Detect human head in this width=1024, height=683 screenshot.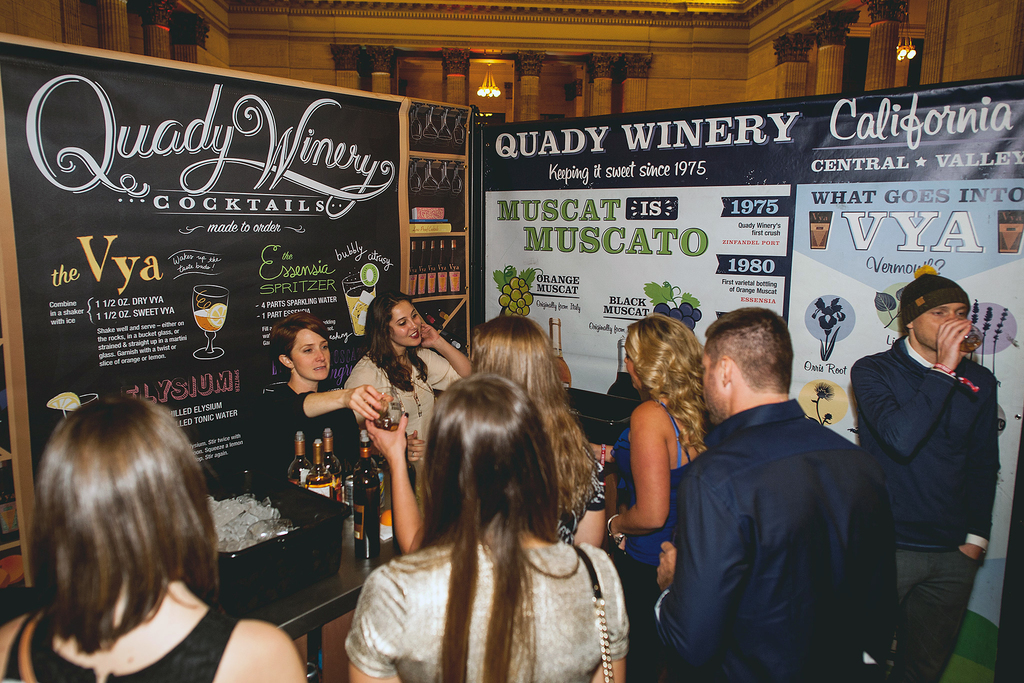
Detection: BBox(259, 317, 328, 397).
